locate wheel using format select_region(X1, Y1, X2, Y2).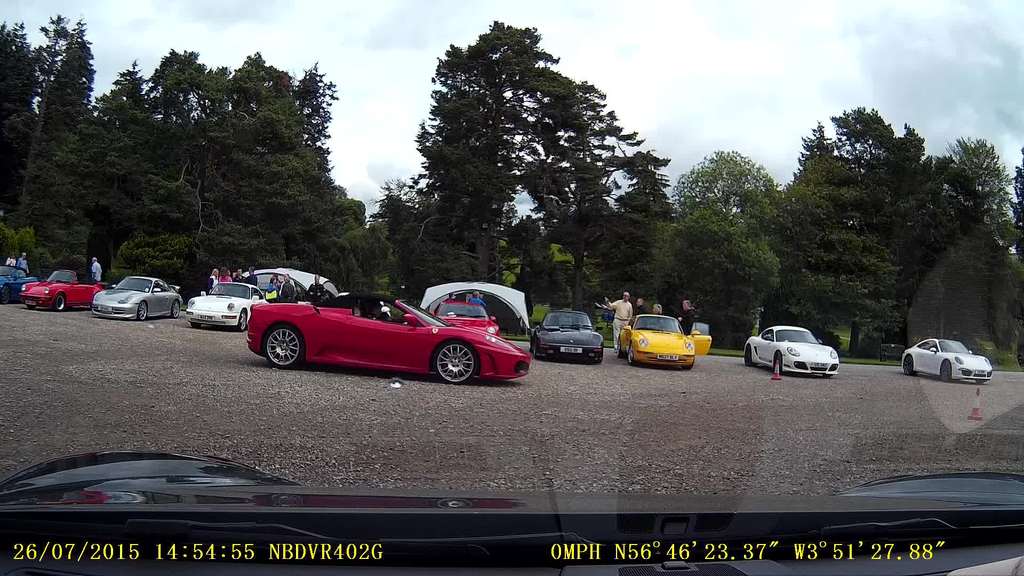
select_region(433, 340, 479, 387).
